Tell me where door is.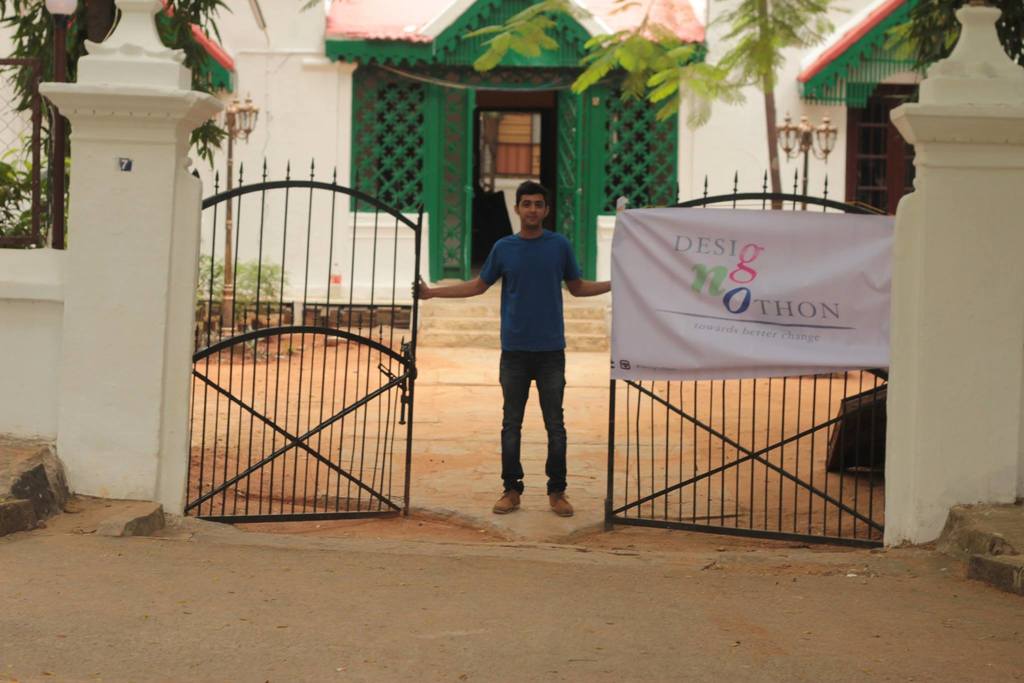
door is at select_region(835, 83, 943, 219).
